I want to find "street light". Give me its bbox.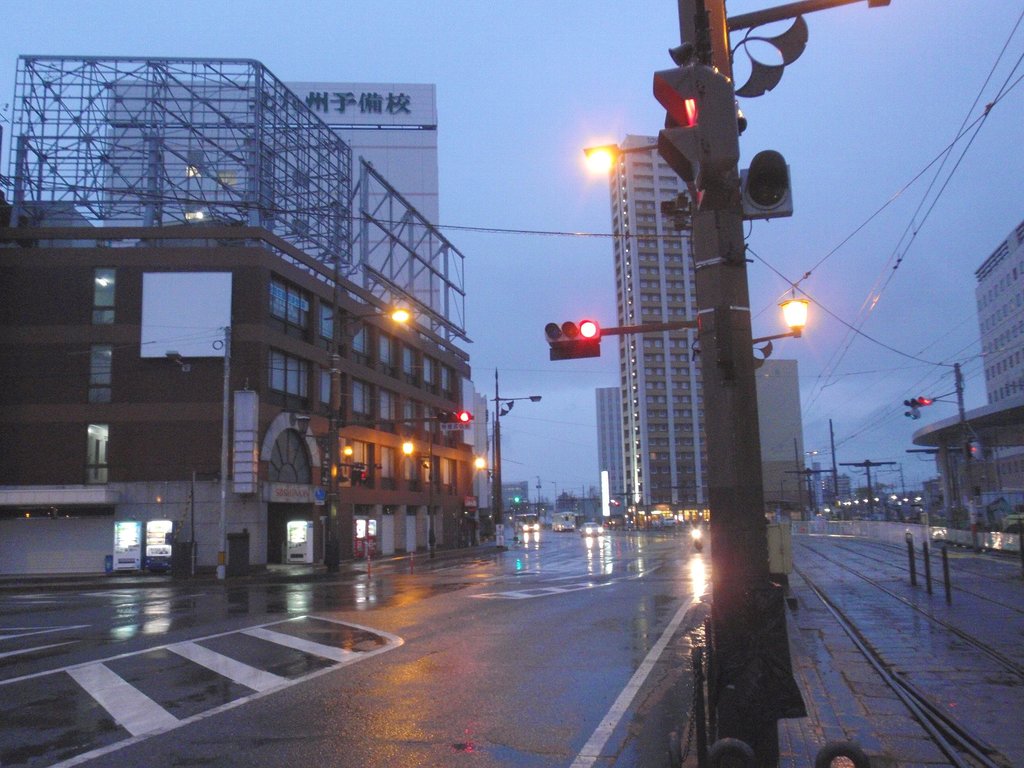
<box>751,286,808,344</box>.
